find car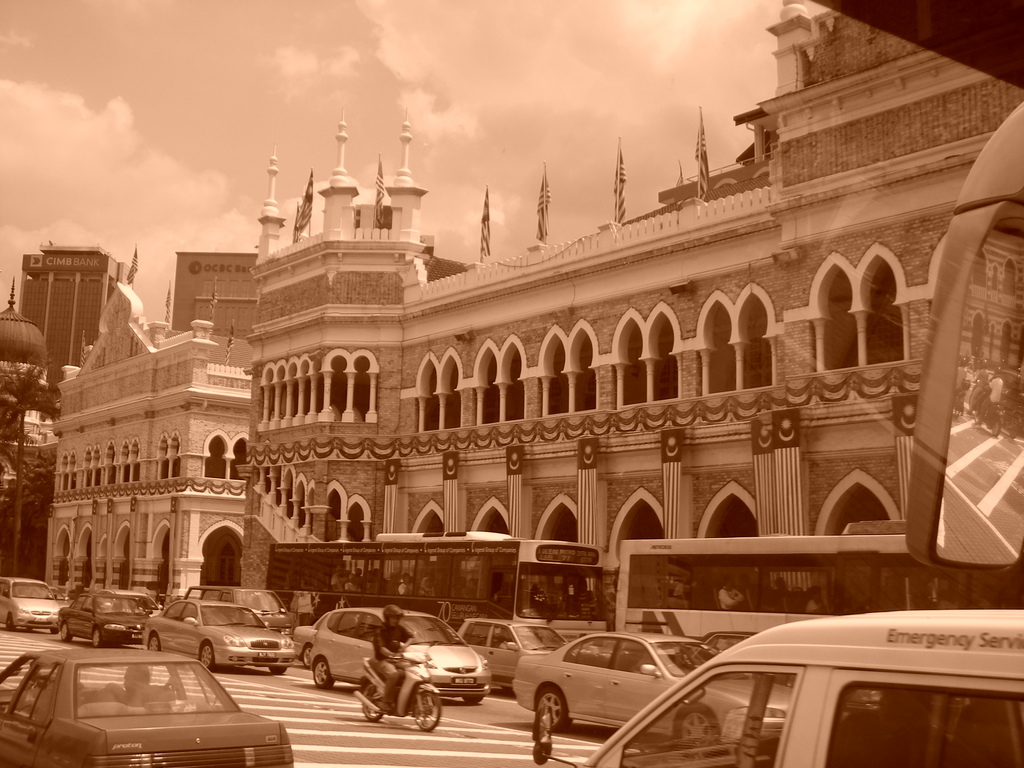
bbox=(143, 605, 292, 679)
